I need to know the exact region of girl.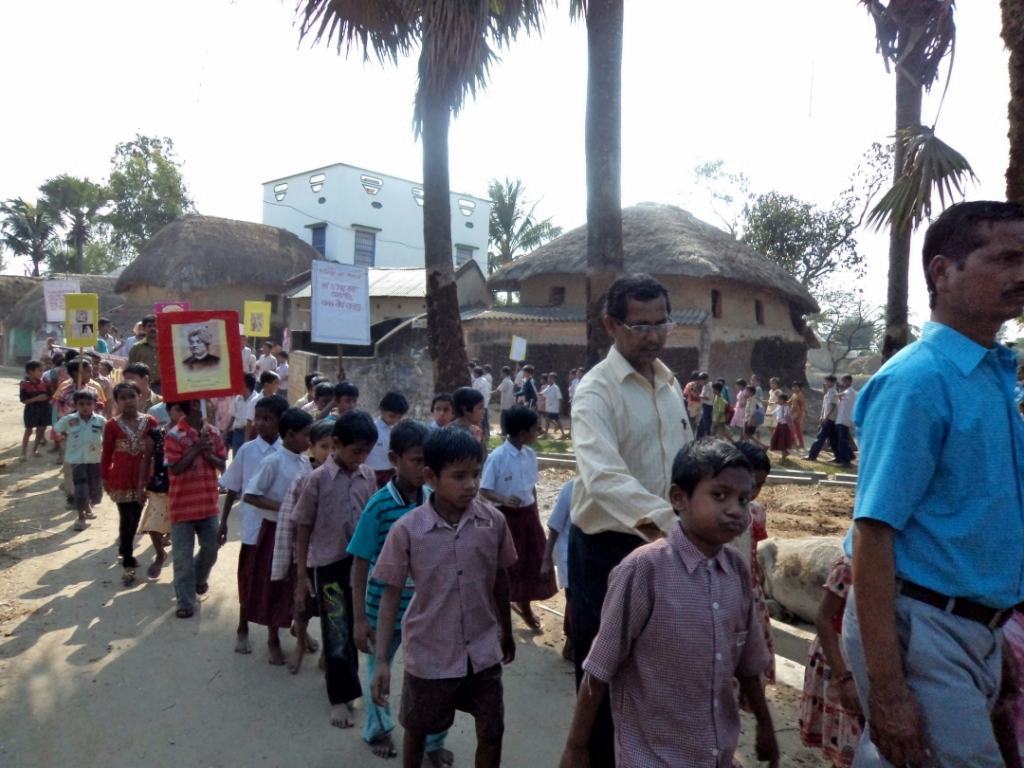
Region: x1=767, y1=393, x2=795, y2=456.
